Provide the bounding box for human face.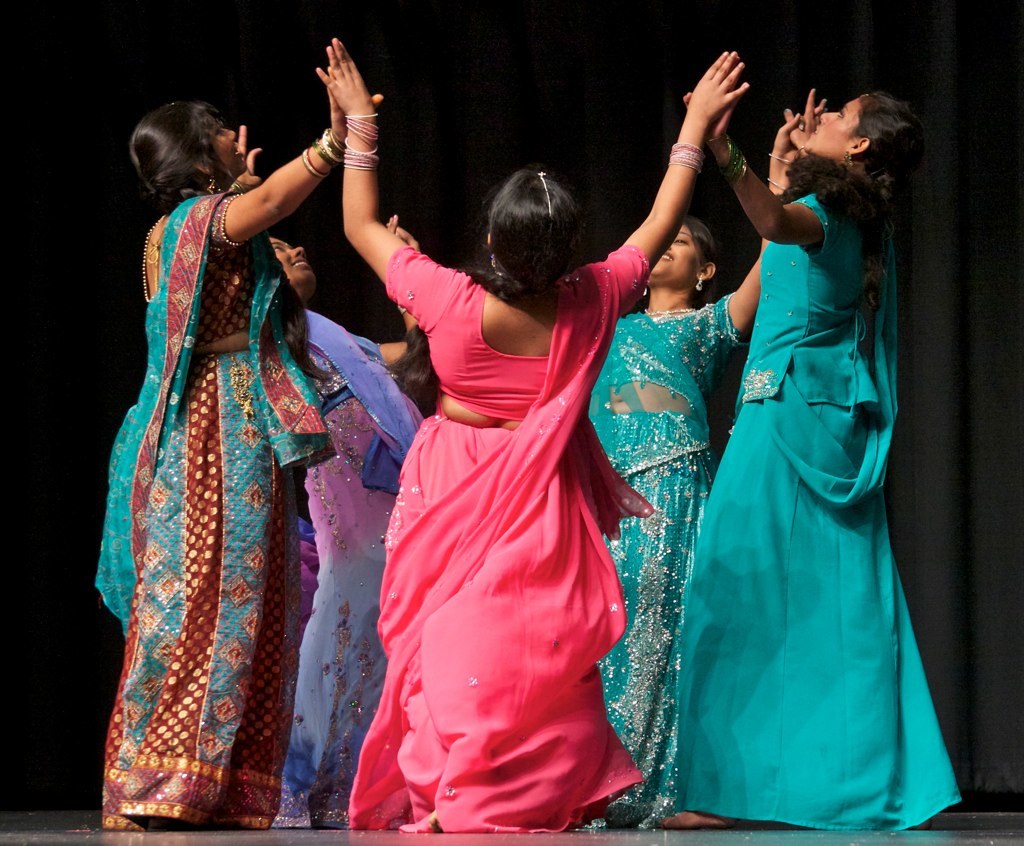
locate(651, 221, 697, 286).
